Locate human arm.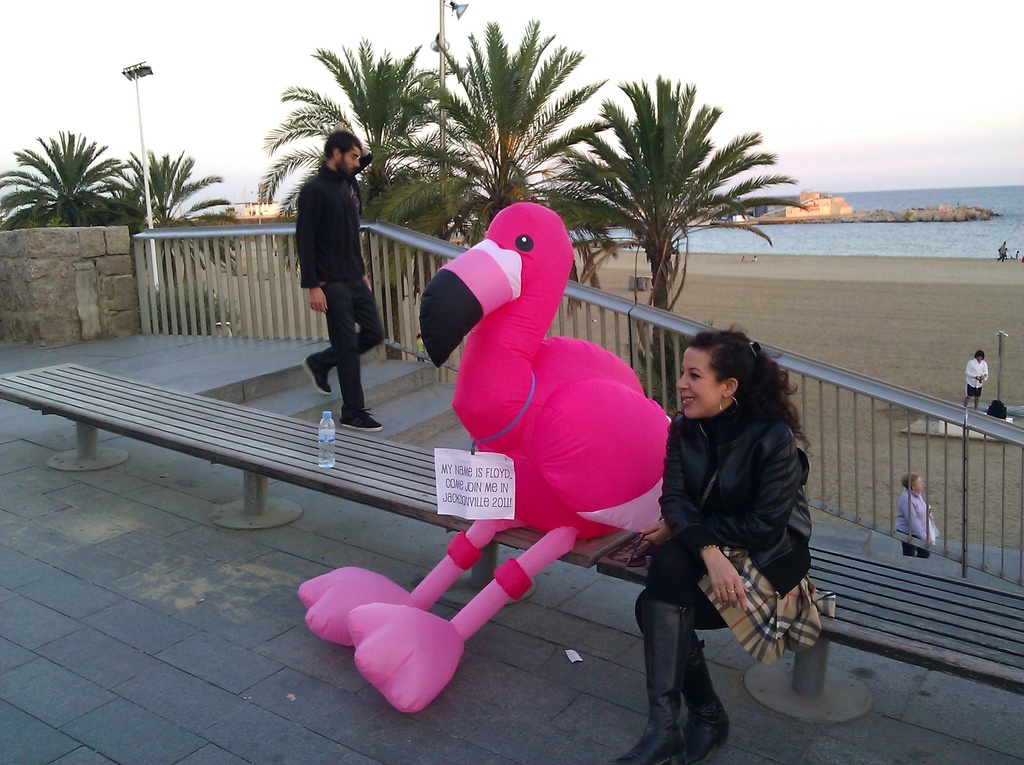
Bounding box: rect(659, 426, 752, 614).
